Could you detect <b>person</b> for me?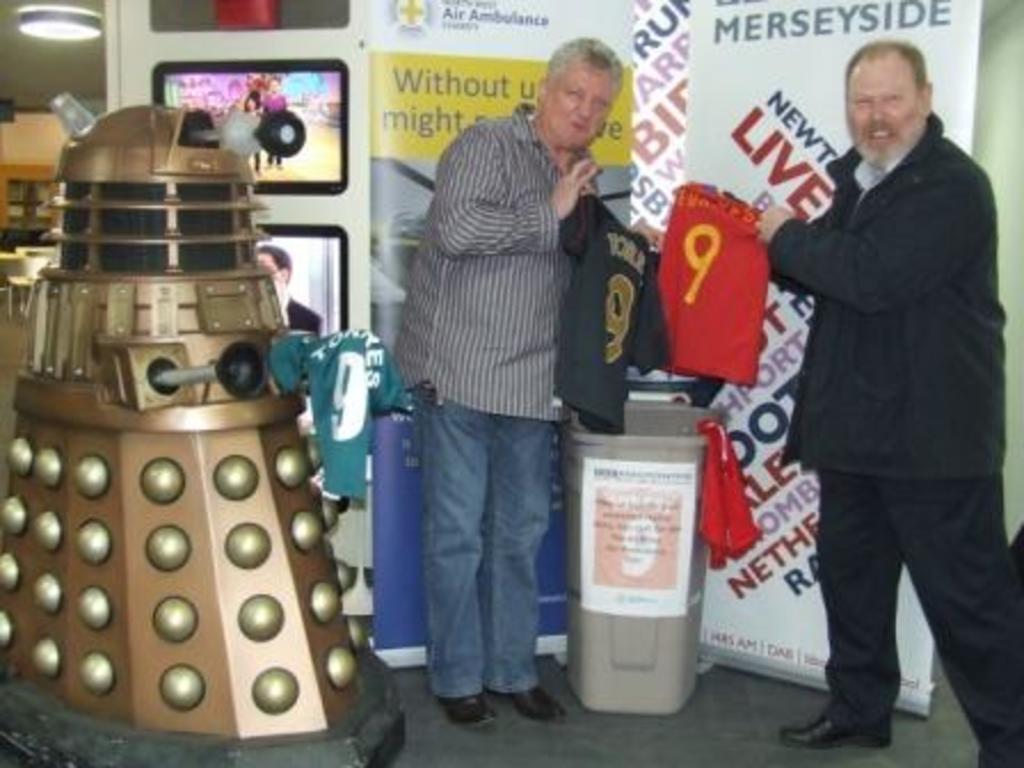
Detection result: Rect(402, 27, 635, 741).
